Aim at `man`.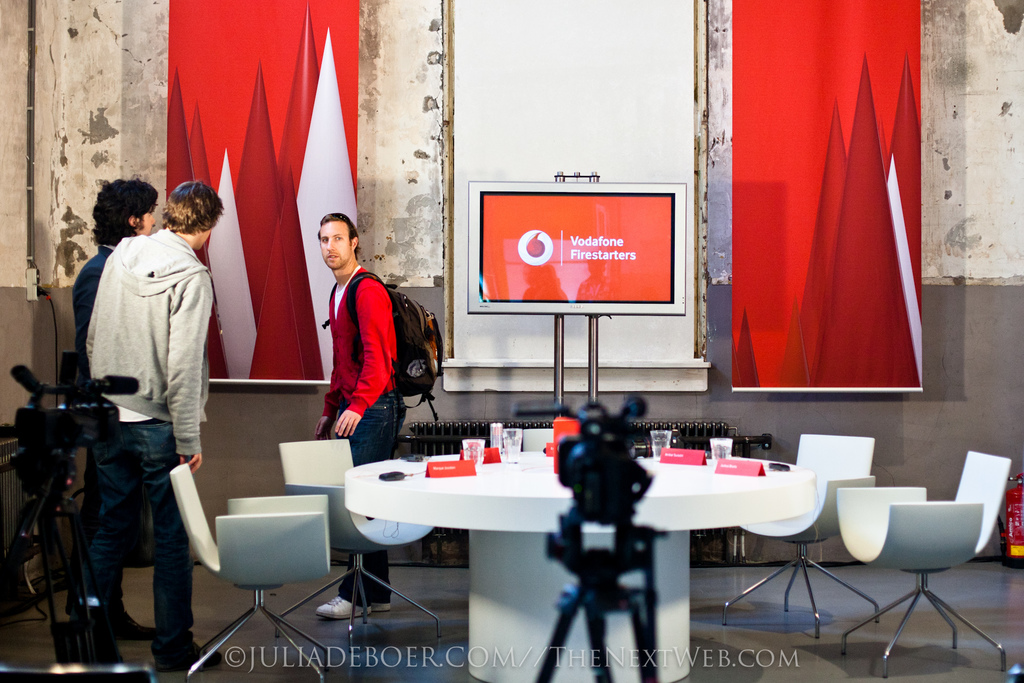
Aimed at (65,186,163,646).
